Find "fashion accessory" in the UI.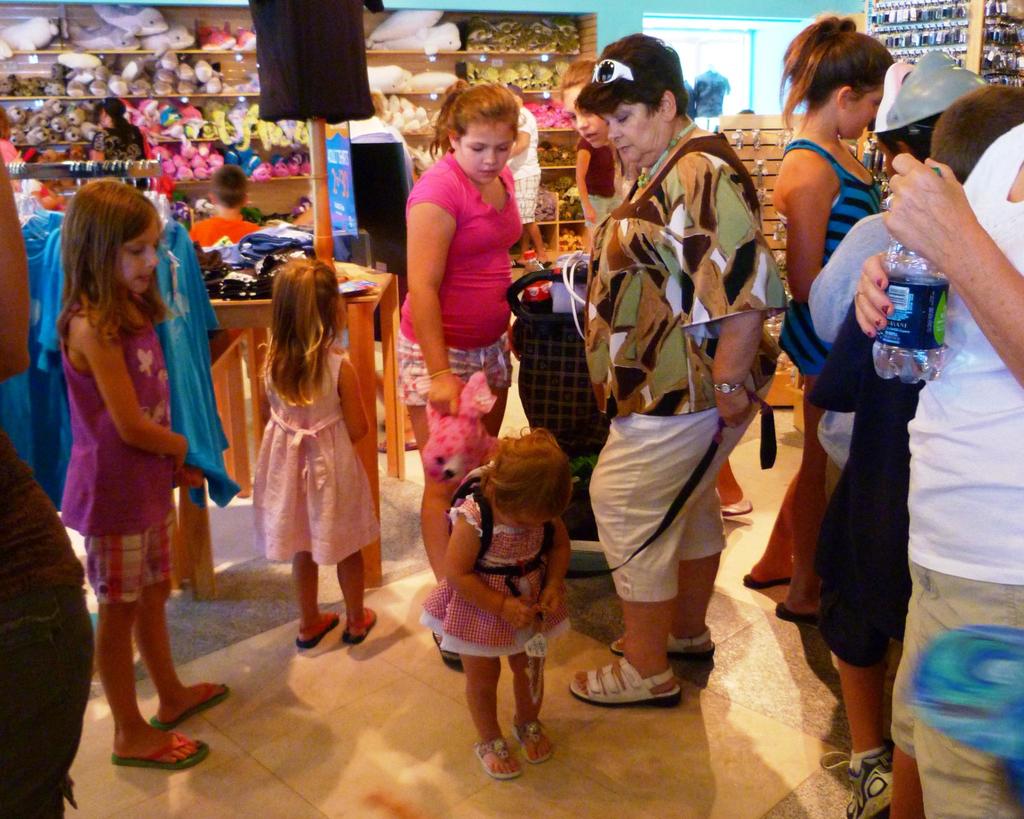
UI element at bbox=[496, 595, 507, 621].
